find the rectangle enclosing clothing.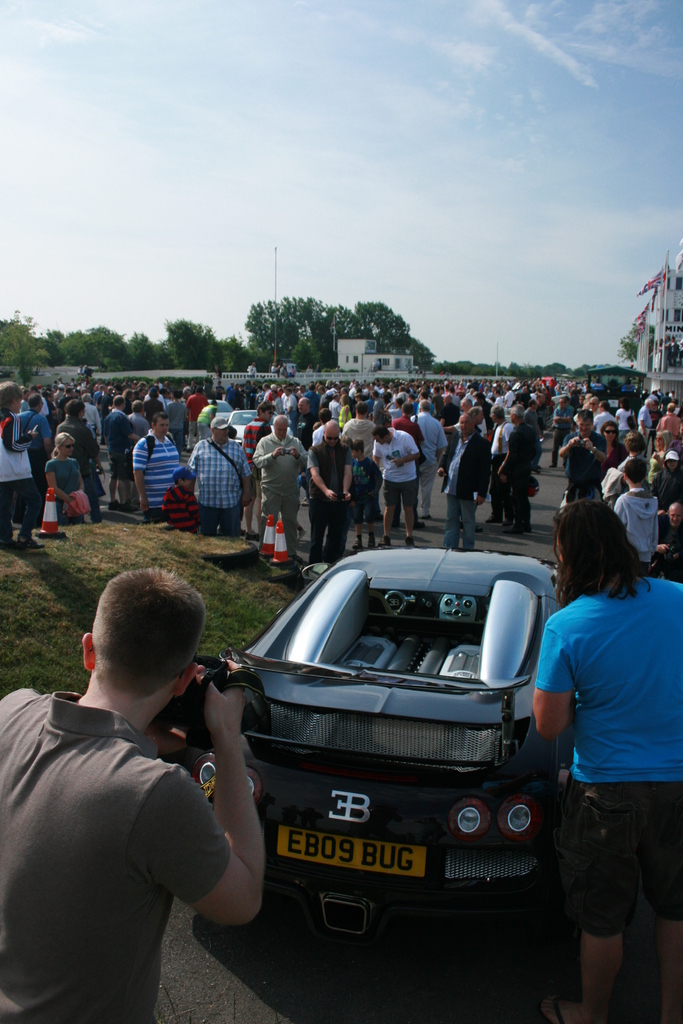
<box>443,404,457,467</box>.
